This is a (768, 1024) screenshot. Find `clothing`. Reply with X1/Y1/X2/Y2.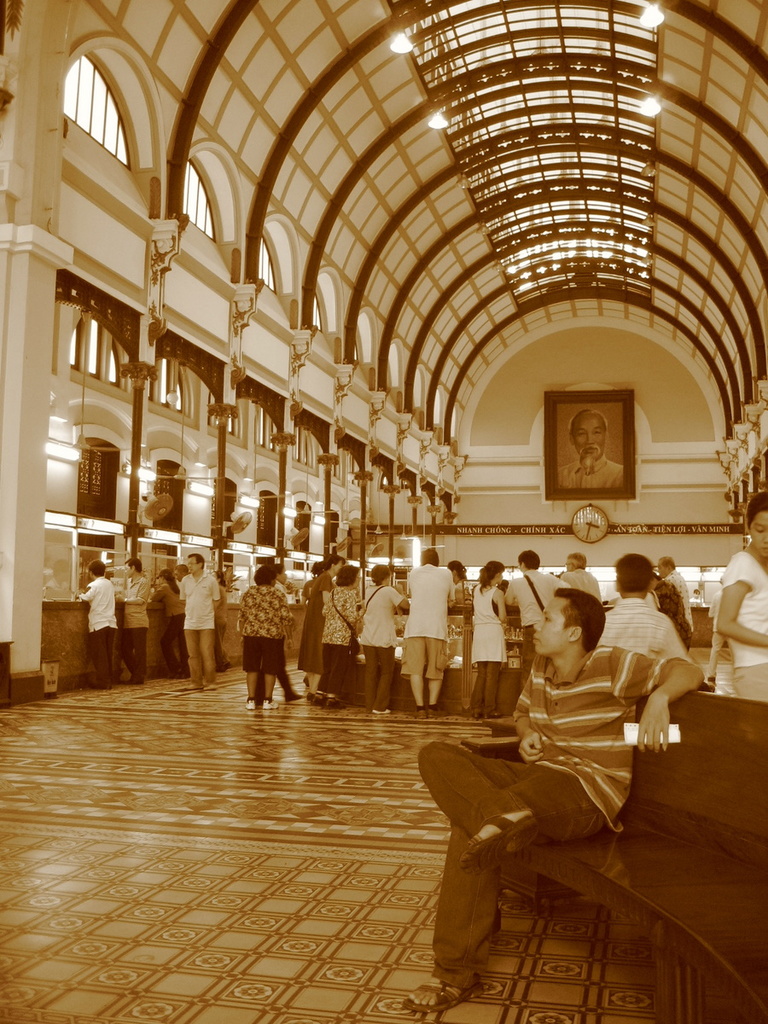
396/564/457/679.
